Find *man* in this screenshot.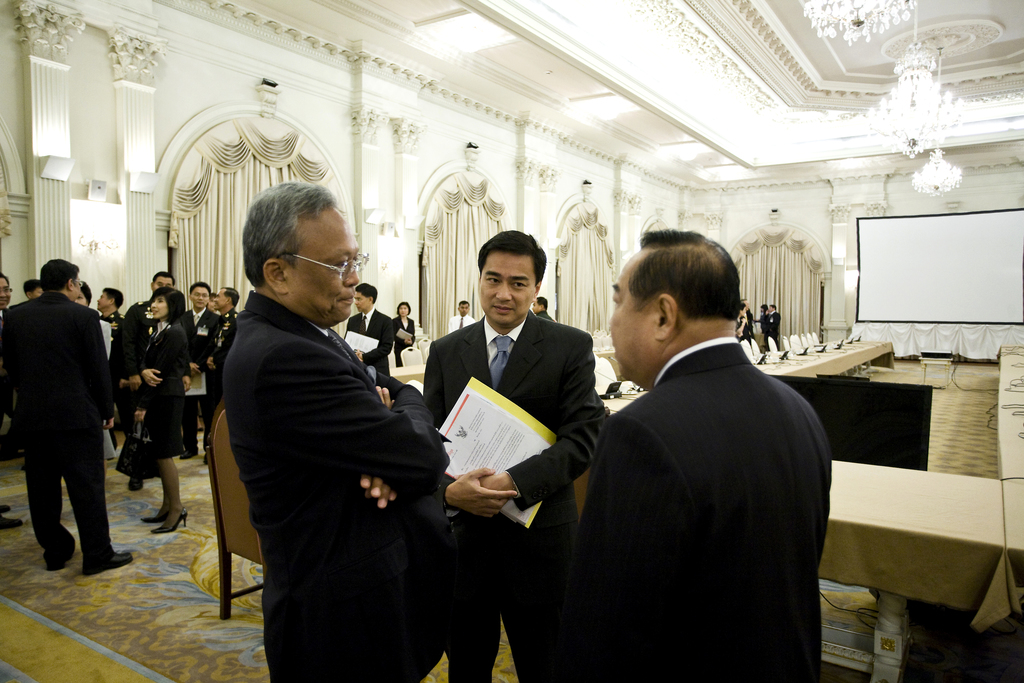
The bounding box for *man* is region(0, 251, 140, 582).
